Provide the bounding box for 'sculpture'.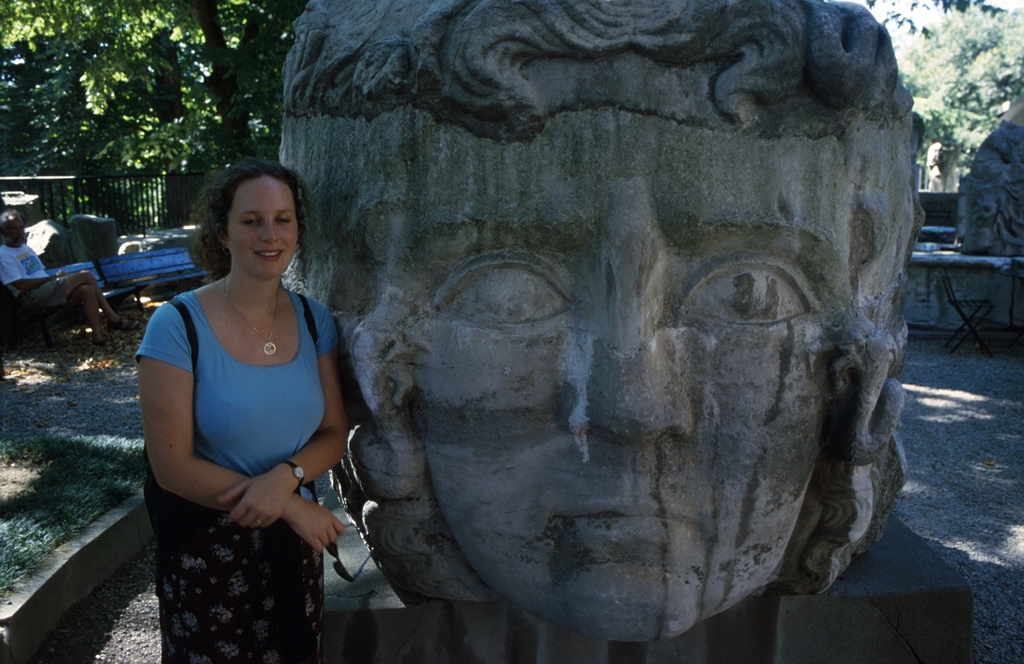
l=255, t=0, r=915, b=663.
